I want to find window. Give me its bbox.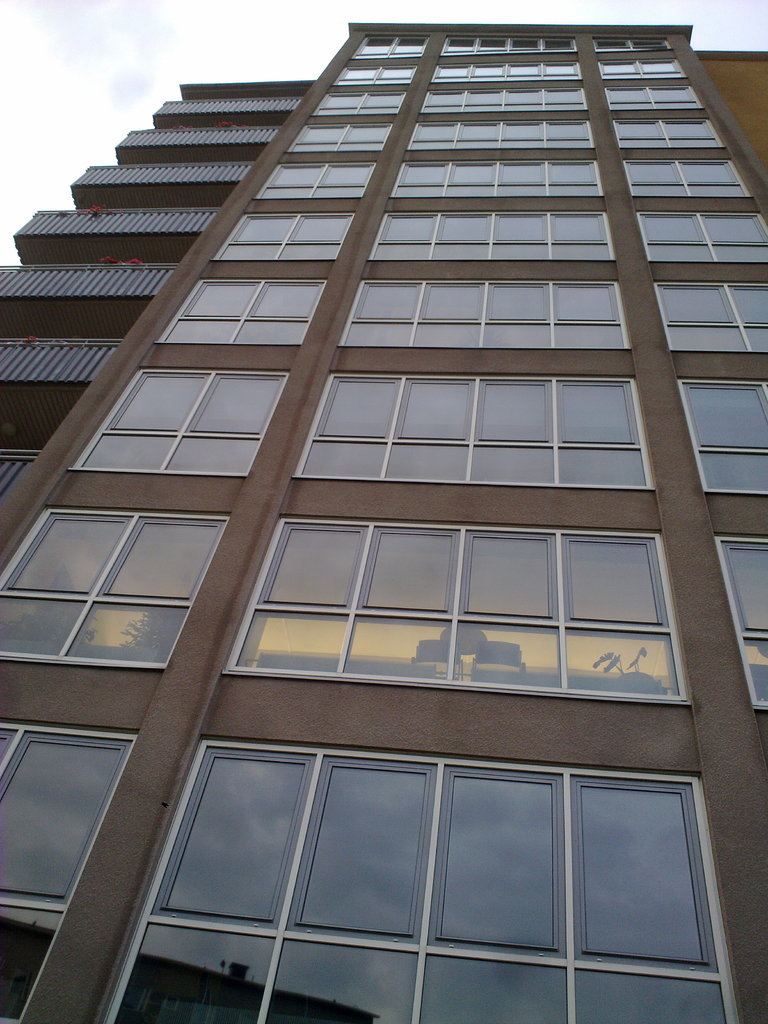
2,502,228,674.
